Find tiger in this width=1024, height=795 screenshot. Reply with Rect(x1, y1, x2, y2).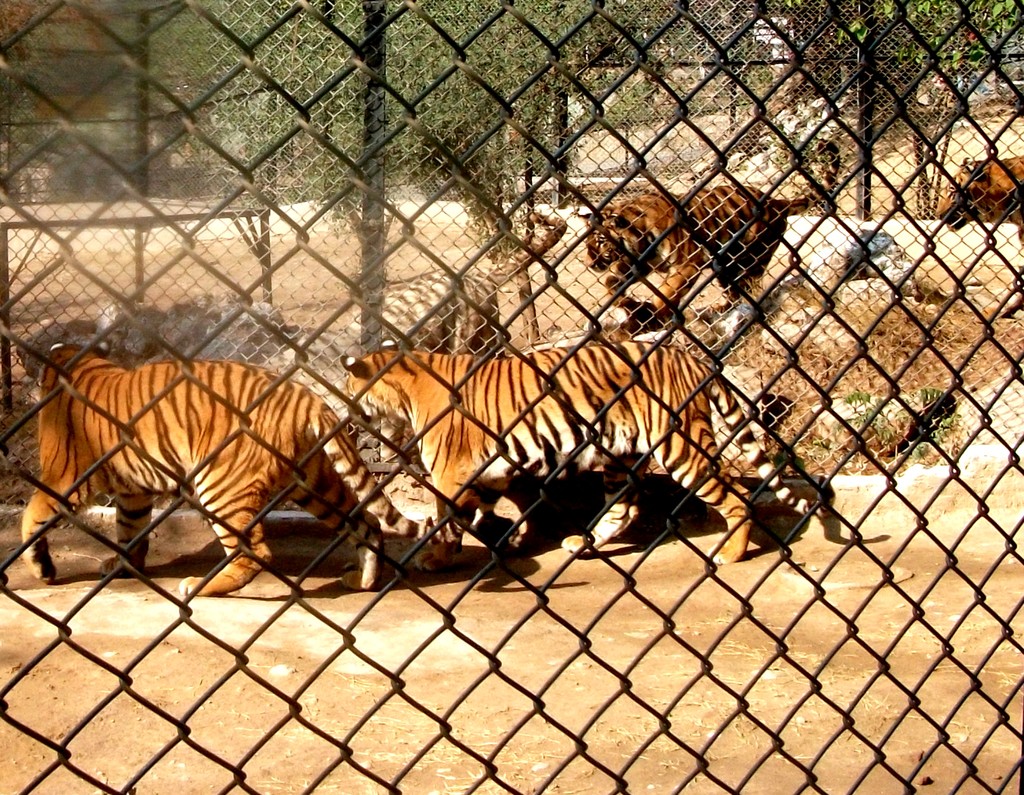
Rect(938, 157, 1023, 316).
